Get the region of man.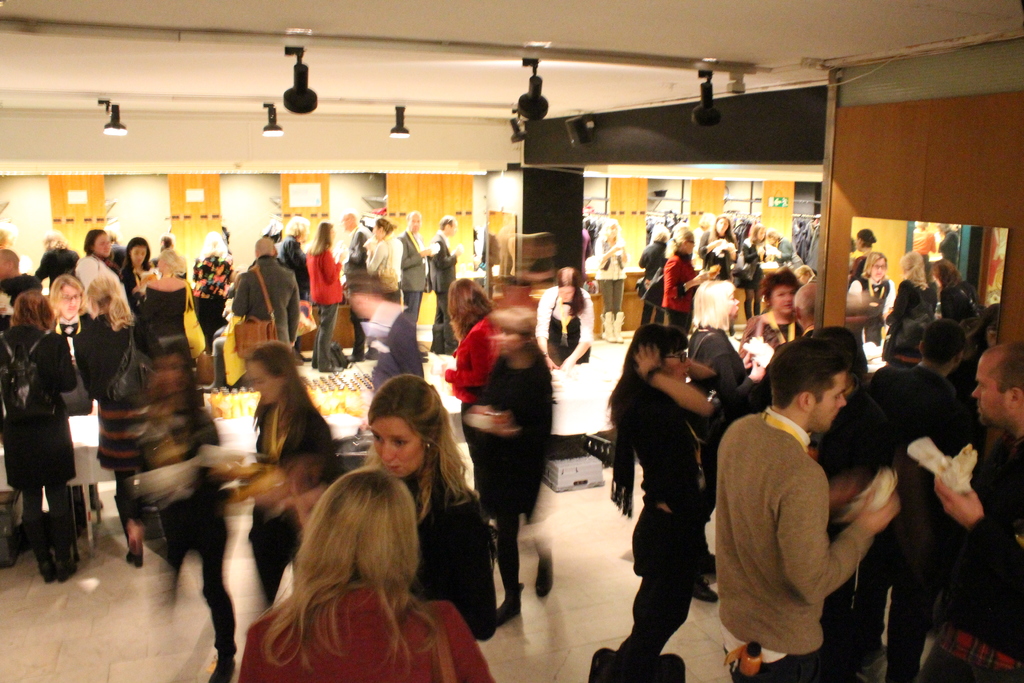
box(335, 207, 367, 278).
